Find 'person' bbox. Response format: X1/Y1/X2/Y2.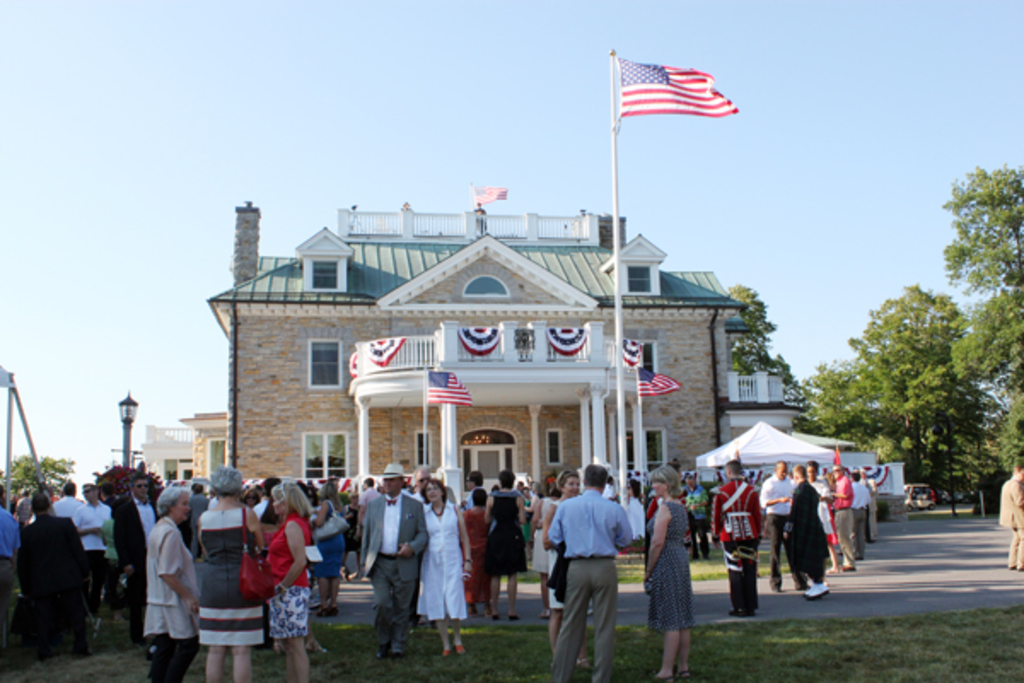
0/487/20/656.
